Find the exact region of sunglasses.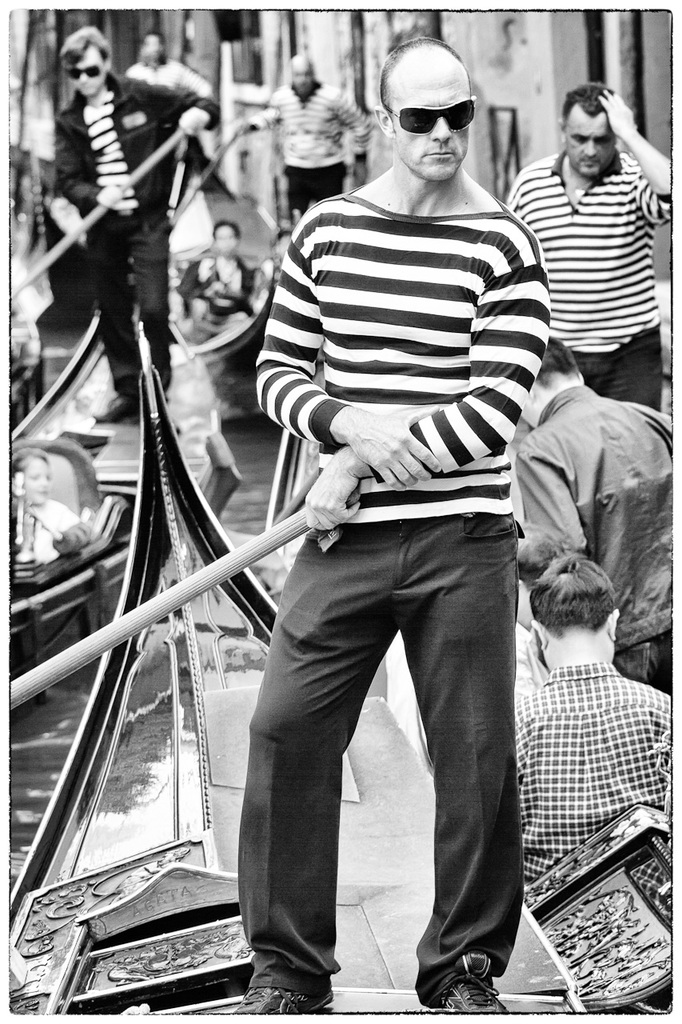
Exact region: 70 61 101 77.
